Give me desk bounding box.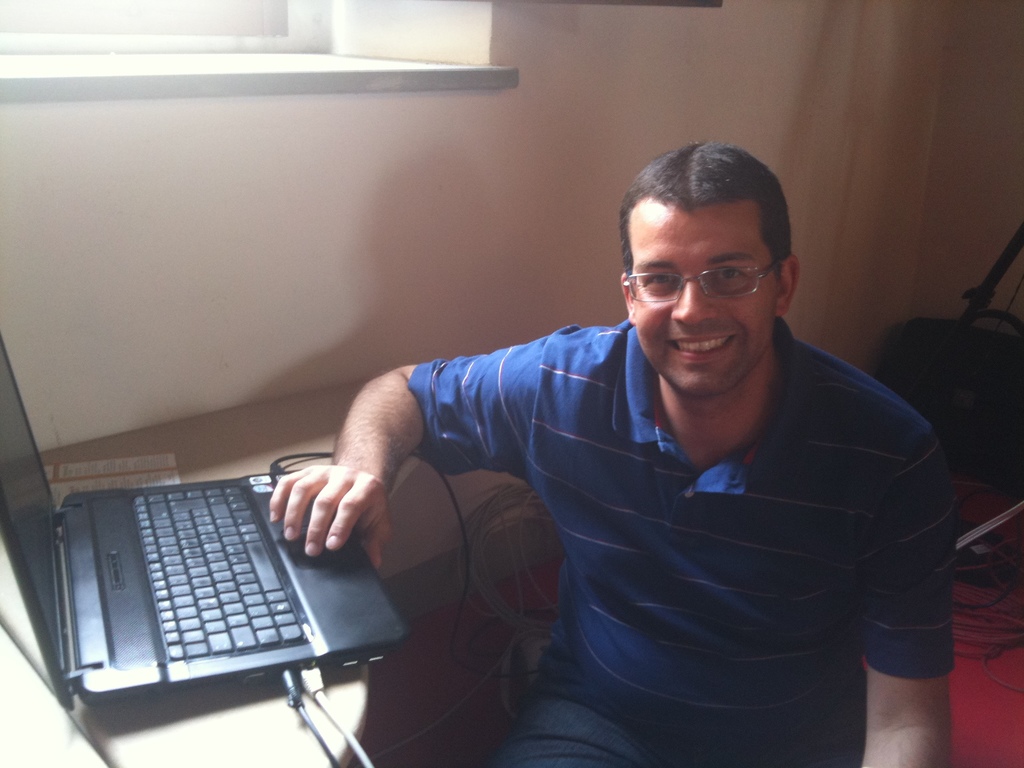
<box>0,367,564,767</box>.
